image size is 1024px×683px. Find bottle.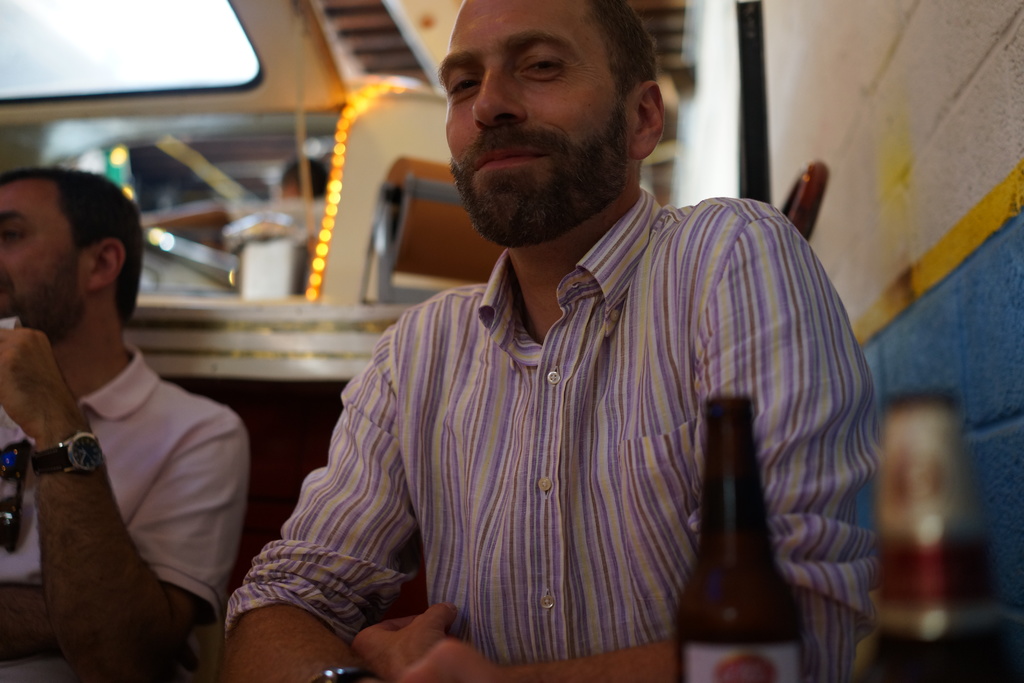
<bbox>671, 395, 811, 682</bbox>.
